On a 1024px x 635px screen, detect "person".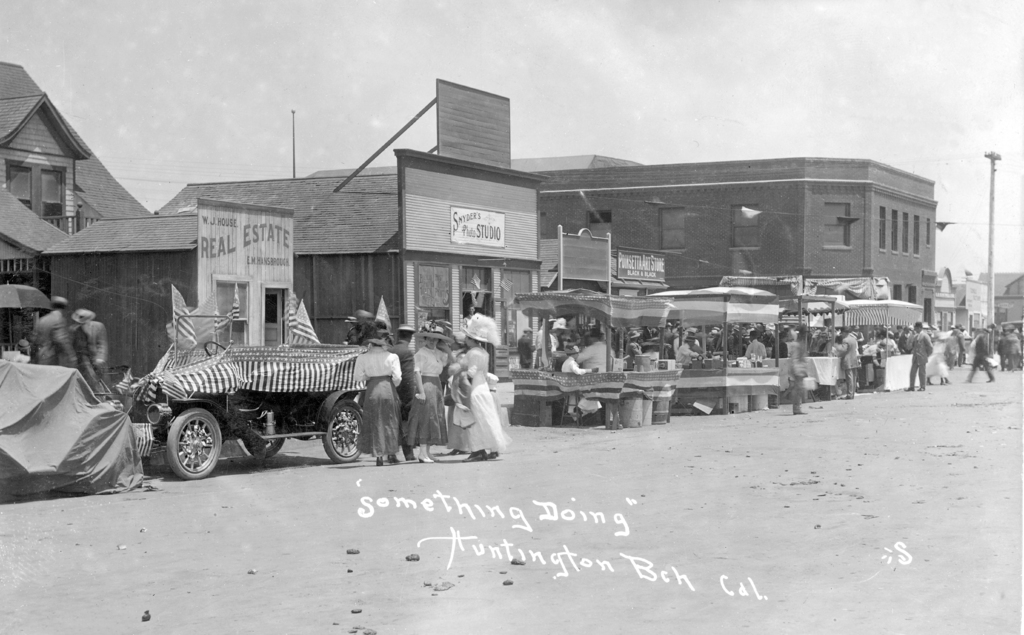
<bbox>396, 322, 416, 464</bbox>.
